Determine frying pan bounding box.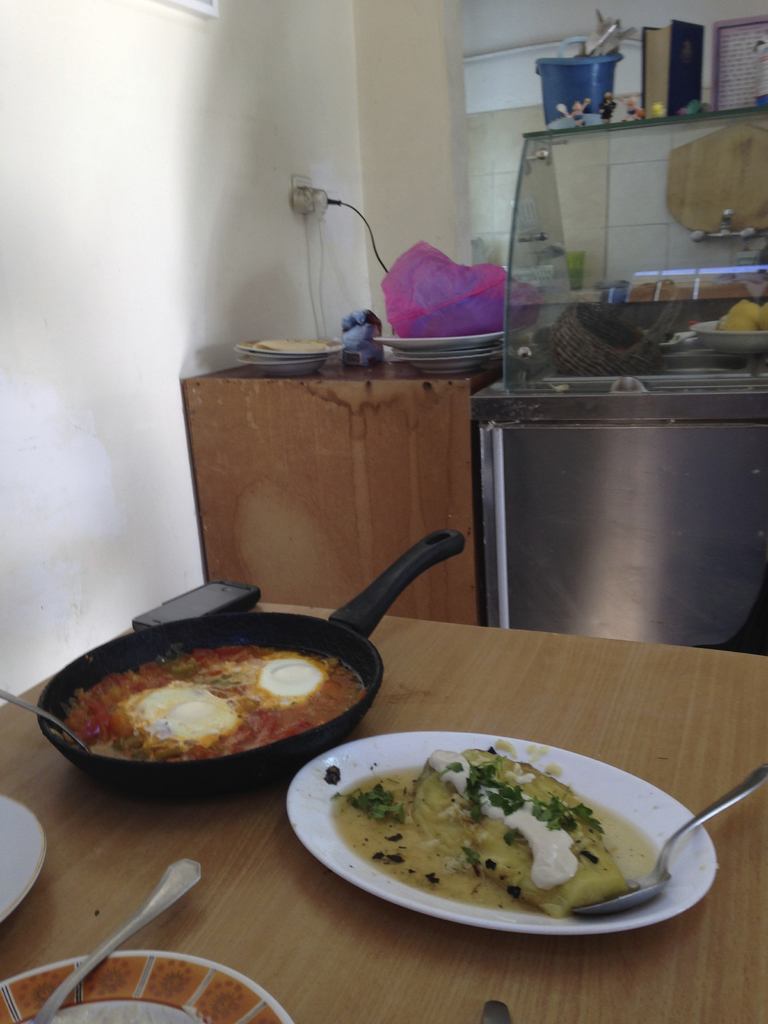
Determined: (51, 529, 463, 790).
